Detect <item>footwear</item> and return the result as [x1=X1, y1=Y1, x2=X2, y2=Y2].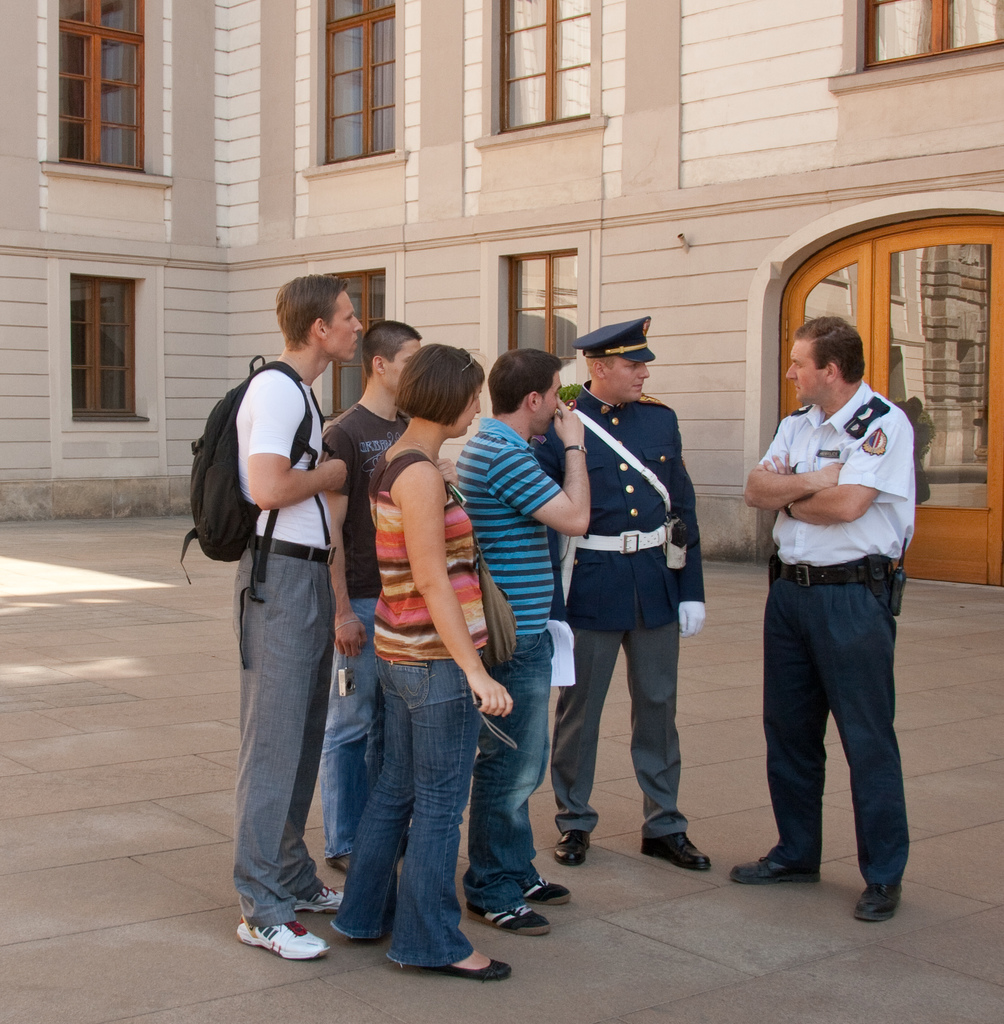
[x1=230, y1=905, x2=335, y2=966].
